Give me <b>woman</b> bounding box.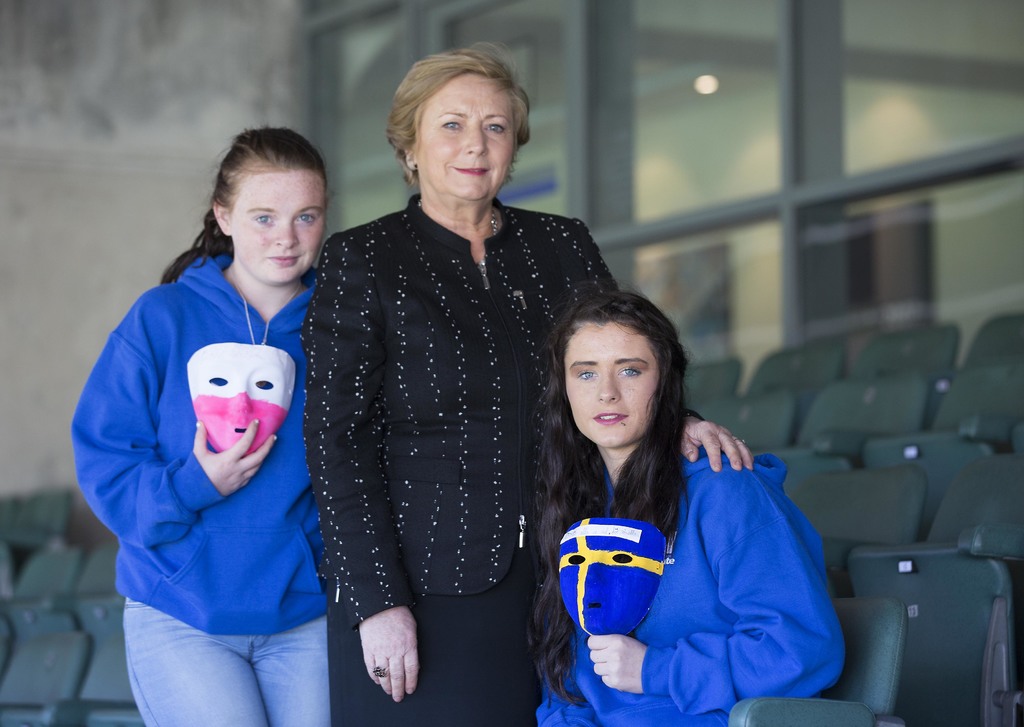
{"left": 534, "top": 298, "right": 846, "bottom": 726}.
